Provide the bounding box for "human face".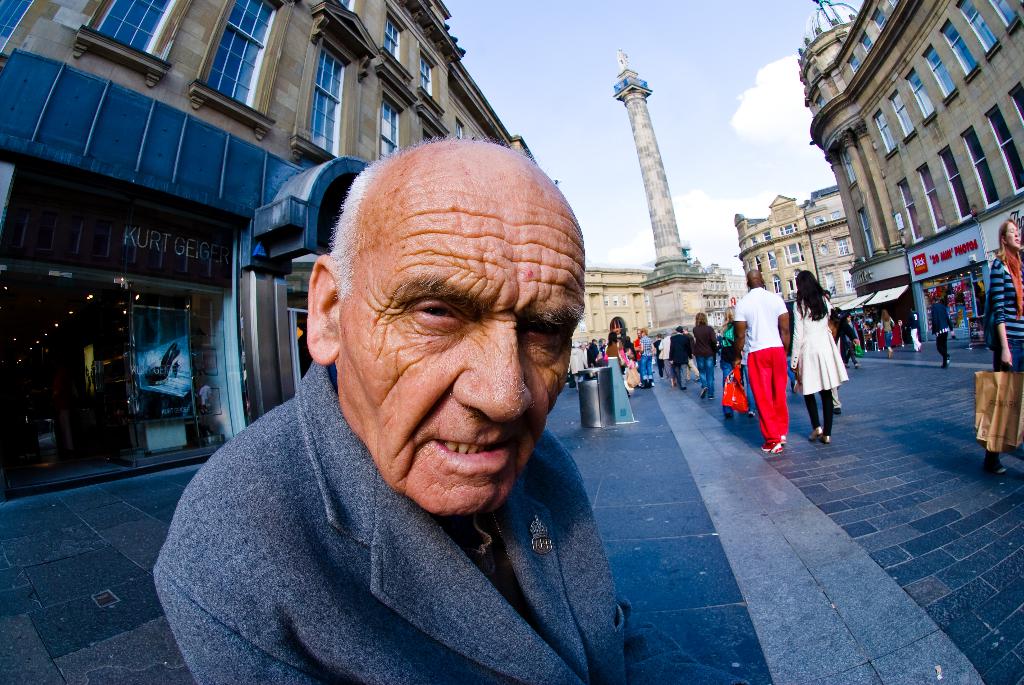
{"left": 1006, "top": 223, "right": 1022, "bottom": 249}.
